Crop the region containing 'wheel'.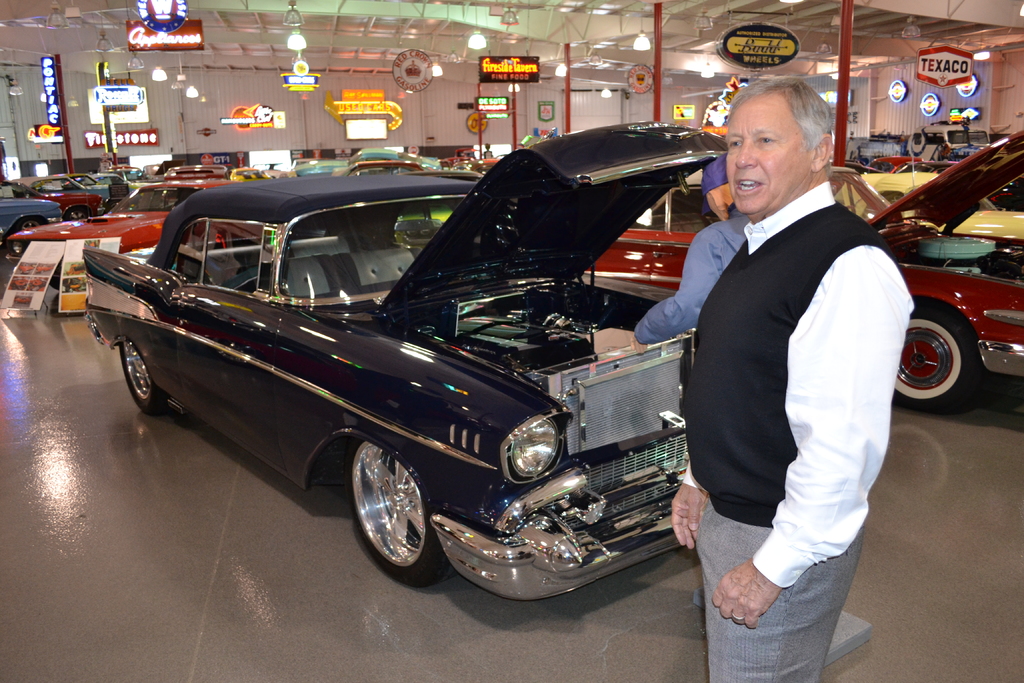
Crop region: (122, 340, 164, 415).
